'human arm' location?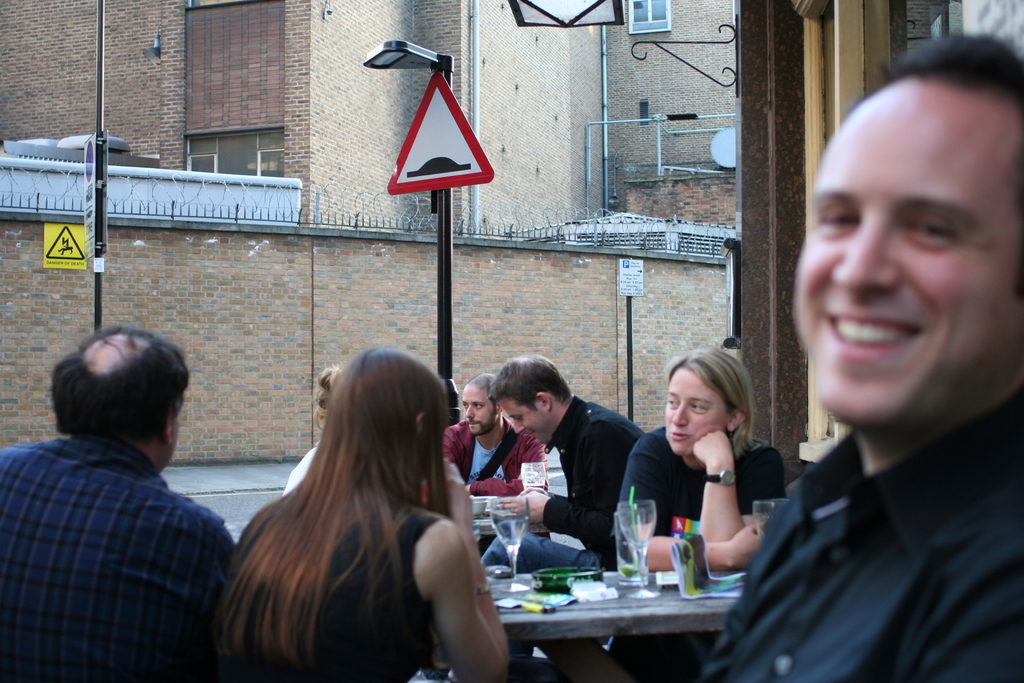
<bbox>500, 418, 627, 546</bbox>
